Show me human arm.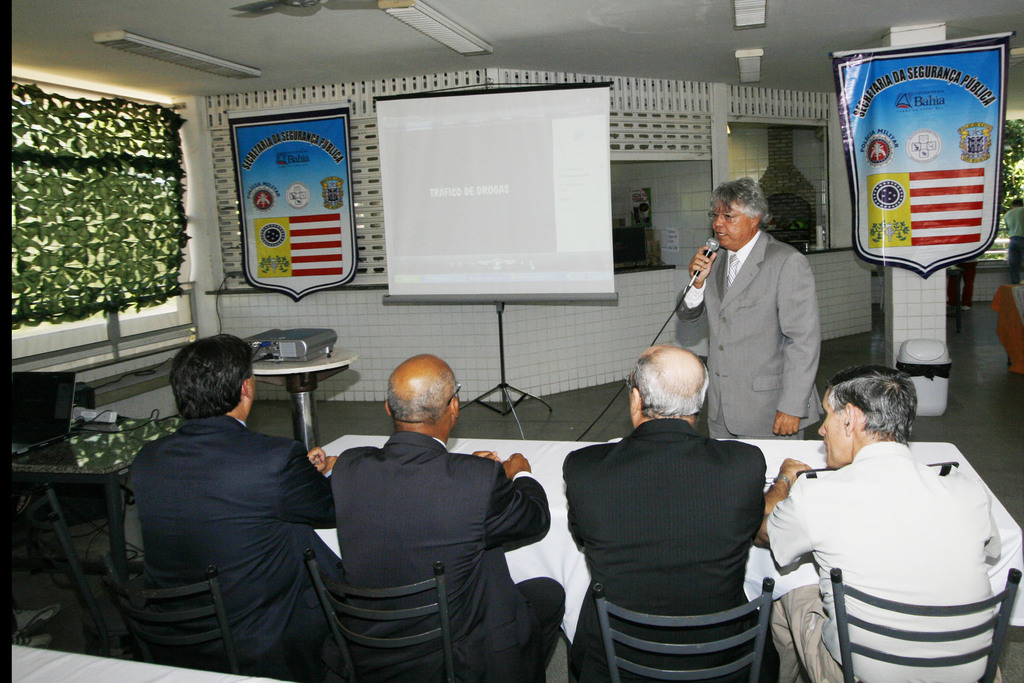
human arm is here: 497,443,555,557.
